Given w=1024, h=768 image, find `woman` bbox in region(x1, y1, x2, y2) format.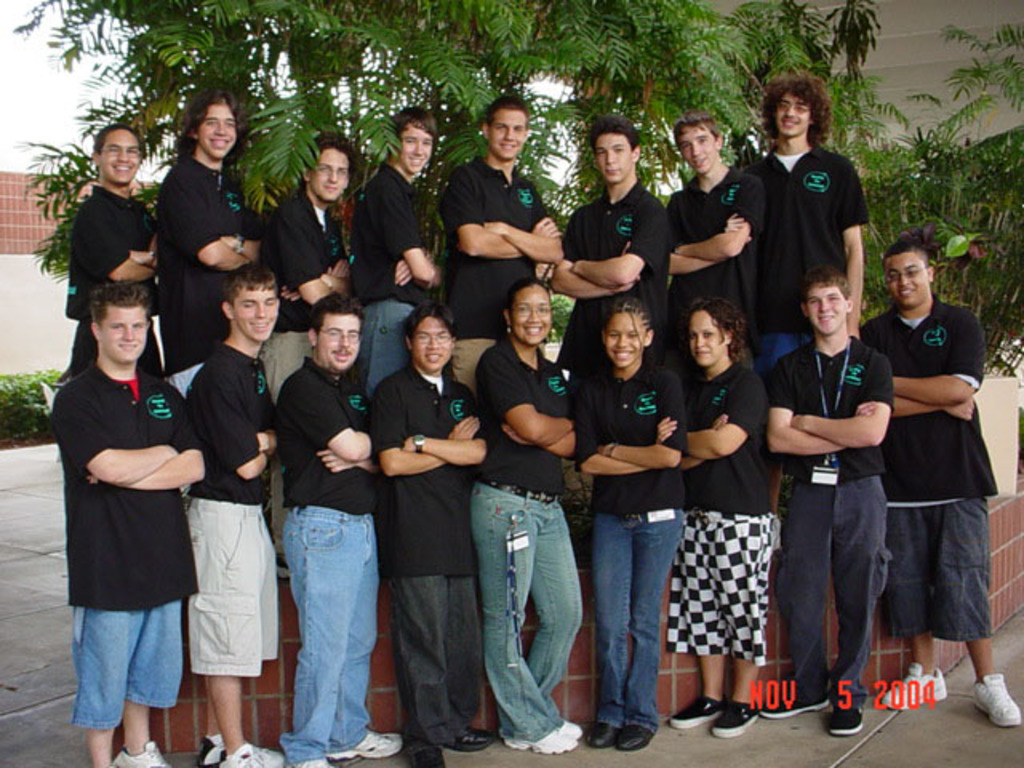
region(669, 294, 778, 733).
